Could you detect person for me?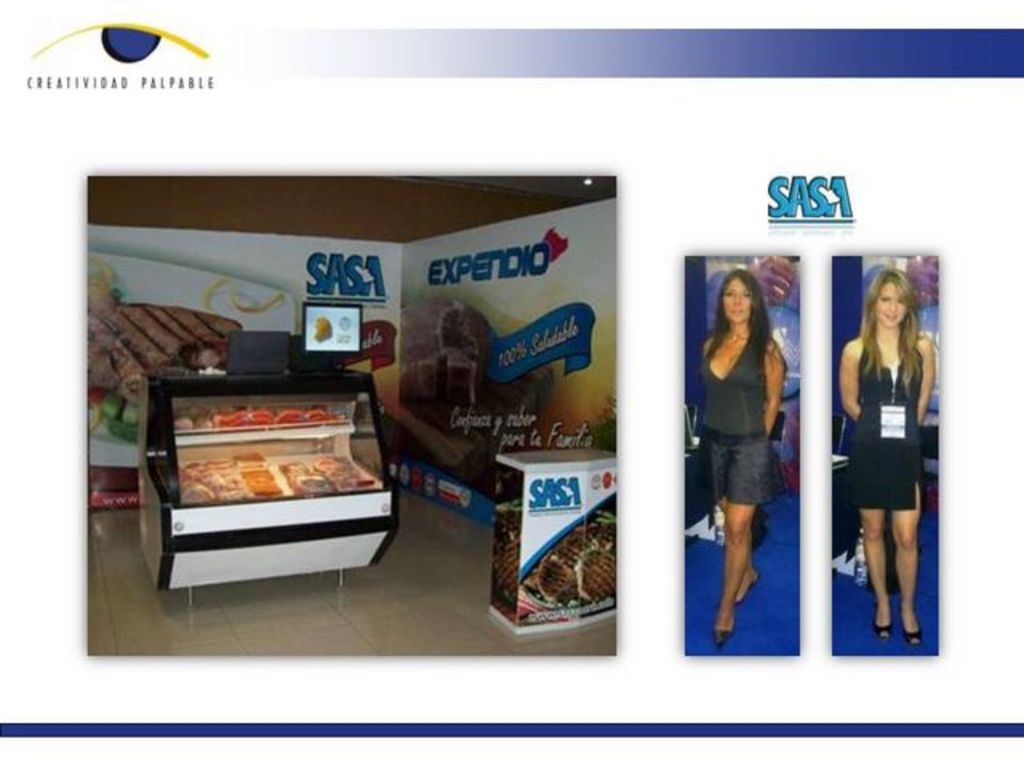
Detection result: [701, 250, 810, 666].
